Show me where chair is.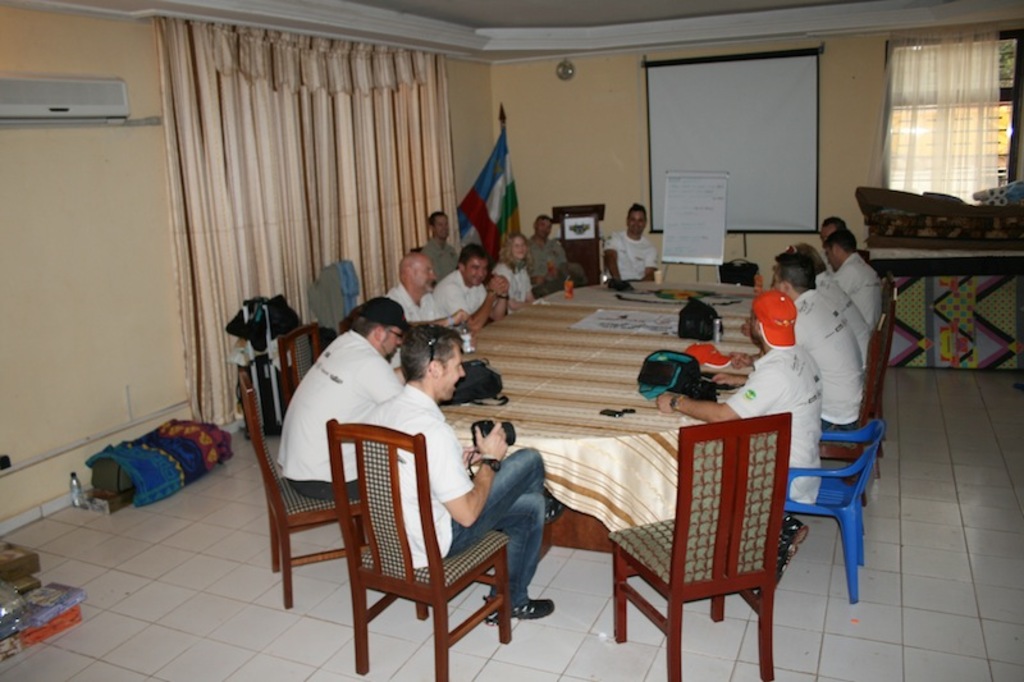
chair is at box=[718, 257, 762, 288].
